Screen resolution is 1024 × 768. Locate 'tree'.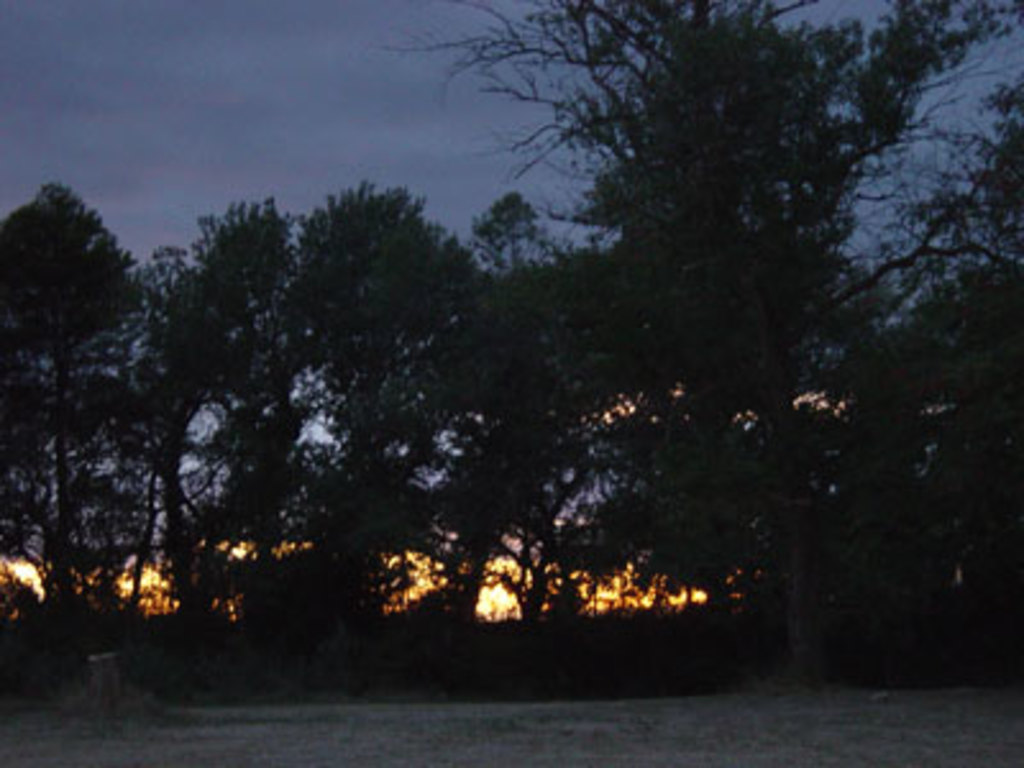
(131, 197, 274, 625).
